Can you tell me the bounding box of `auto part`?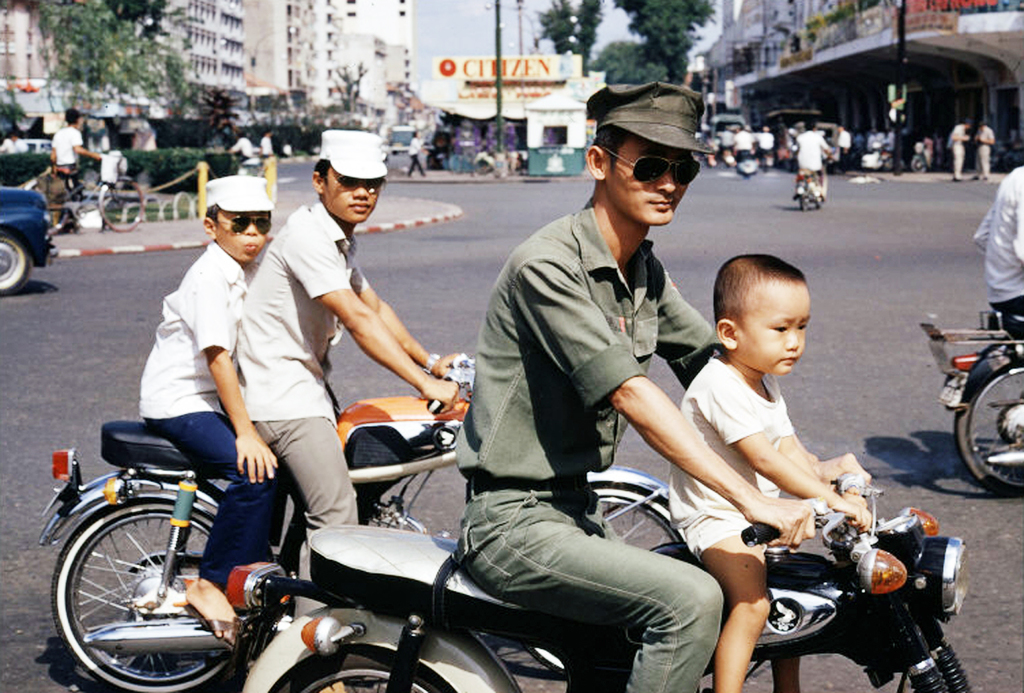
0 182 57 278.
